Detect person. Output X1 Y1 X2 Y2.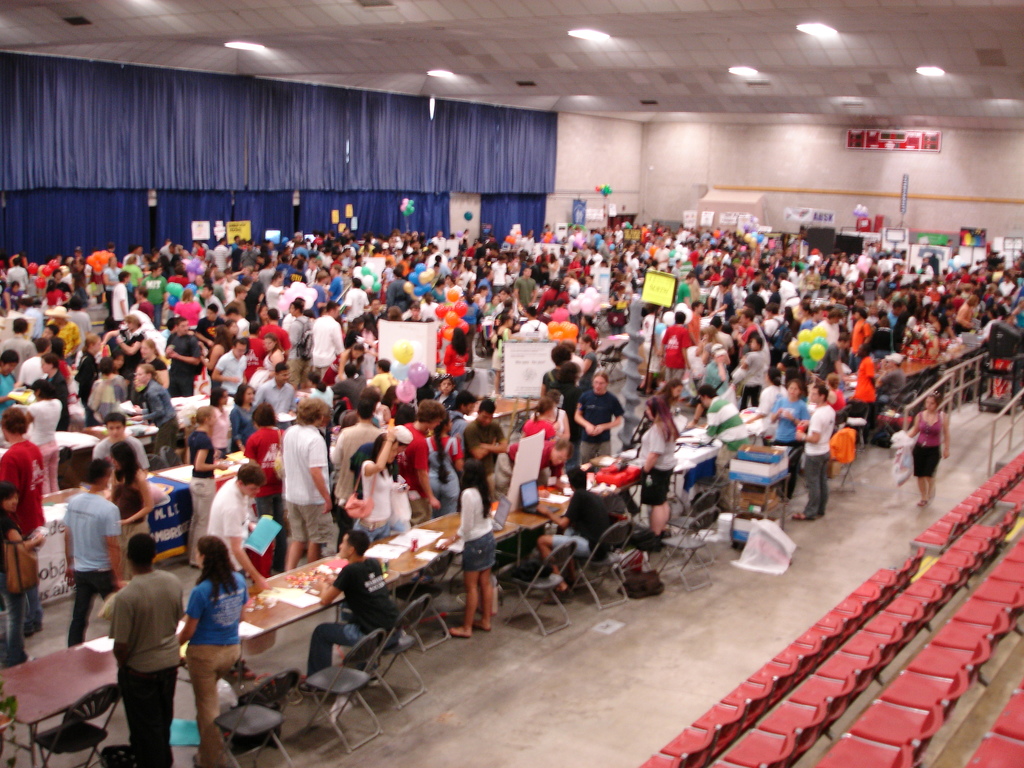
700 383 748 510.
